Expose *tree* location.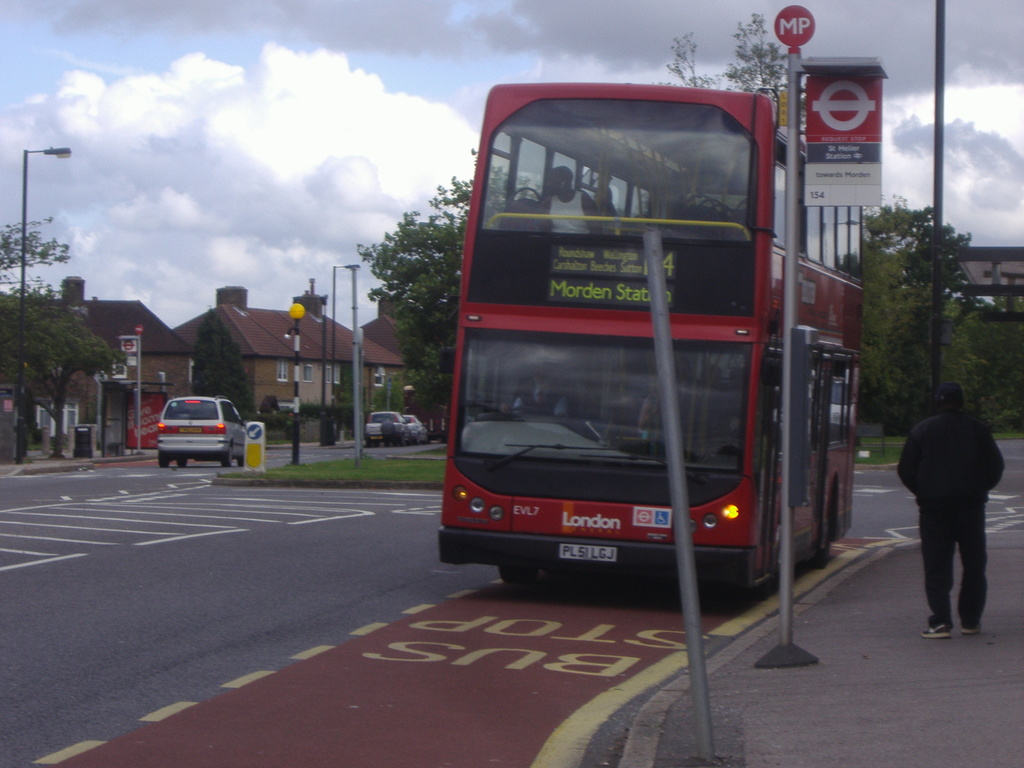
Exposed at 836, 195, 989, 436.
